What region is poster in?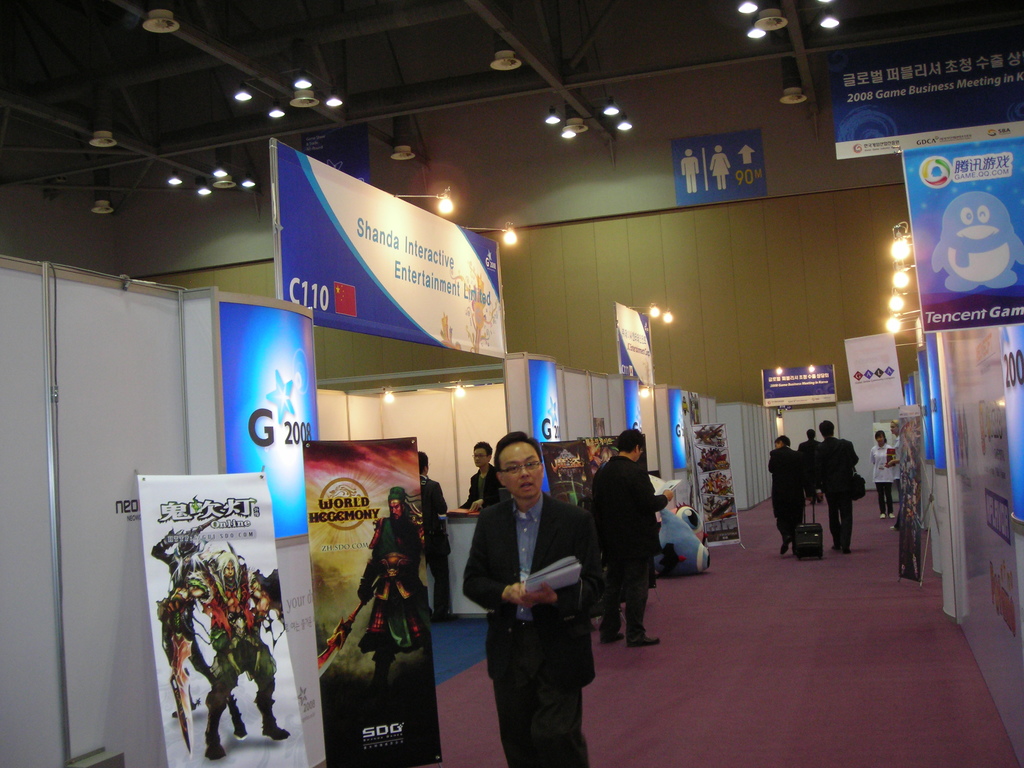
(left=844, top=333, right=901, bottom=413).
